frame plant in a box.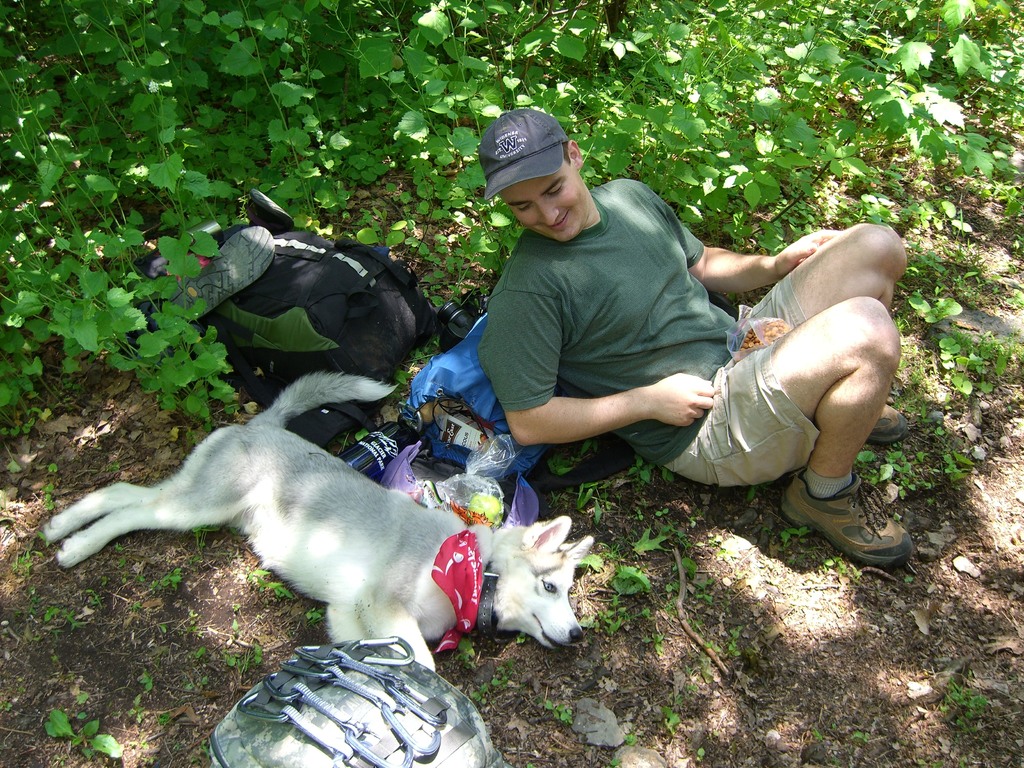
[903,575,916,586].
